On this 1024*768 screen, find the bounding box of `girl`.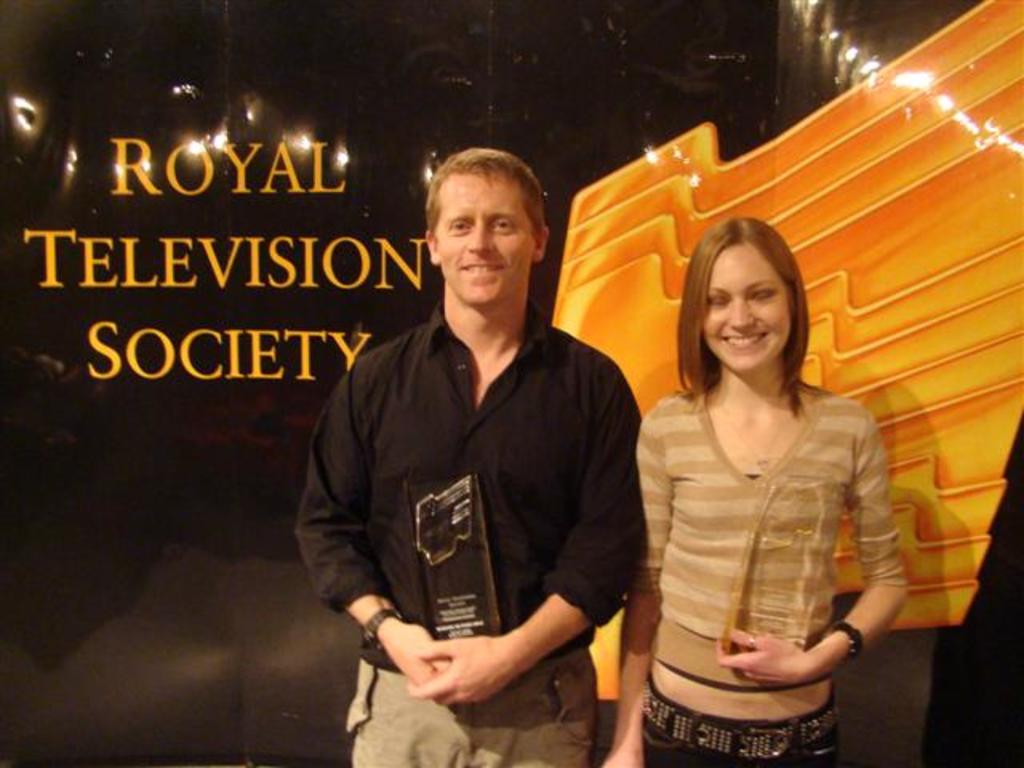
Bounding box: [left=600, top=214, right=912, bottom=766].
